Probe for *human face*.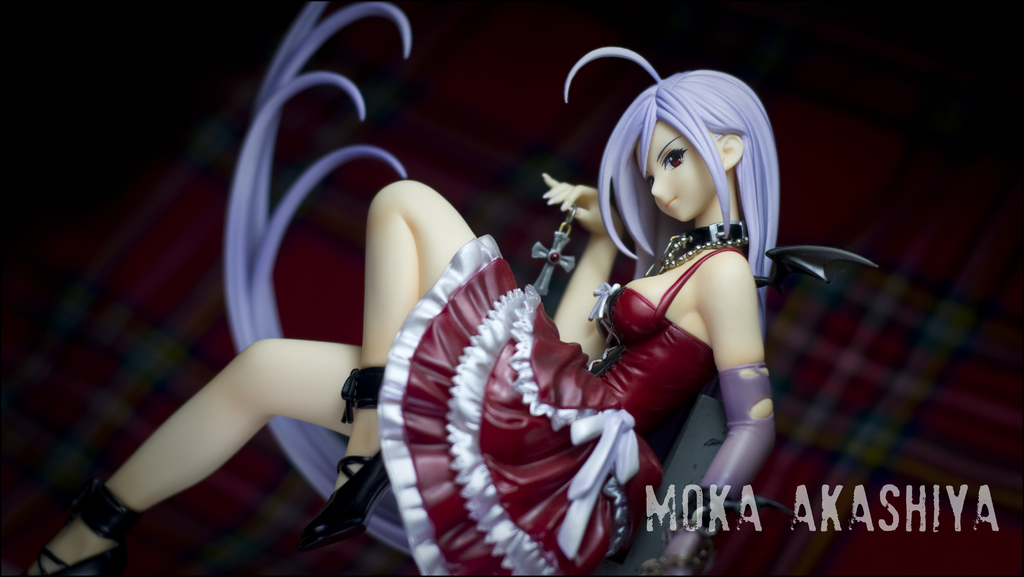
Probe result: 648:114:724:223.
